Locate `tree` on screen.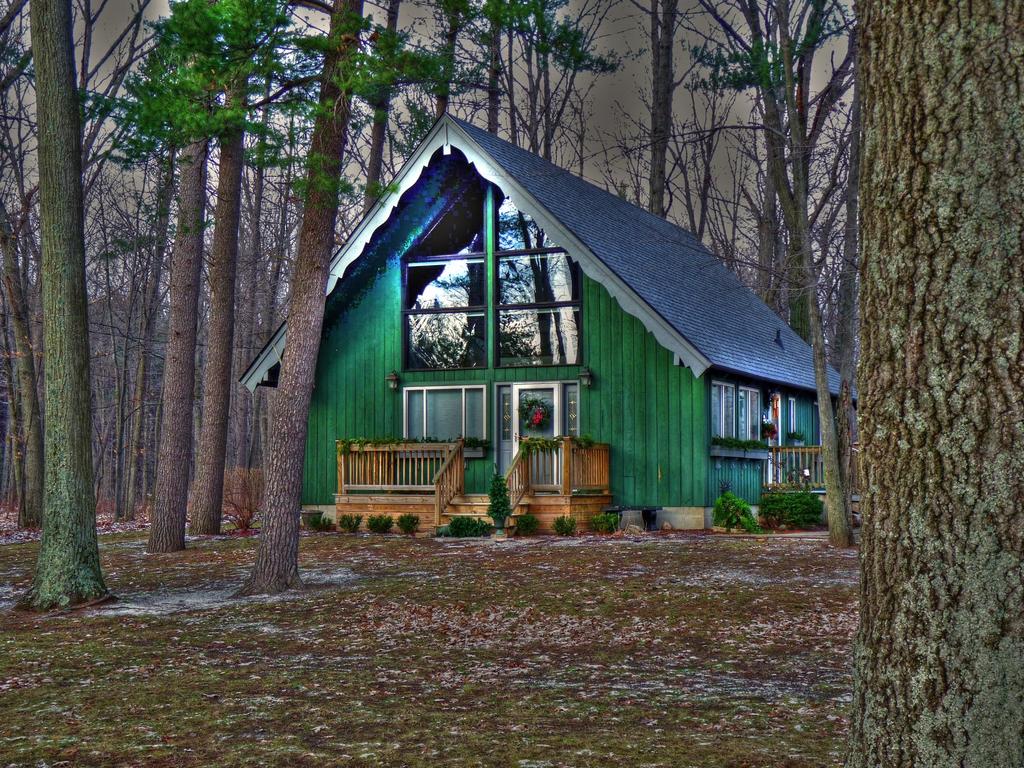
On screen at <box>216,0,369,608</box>.
